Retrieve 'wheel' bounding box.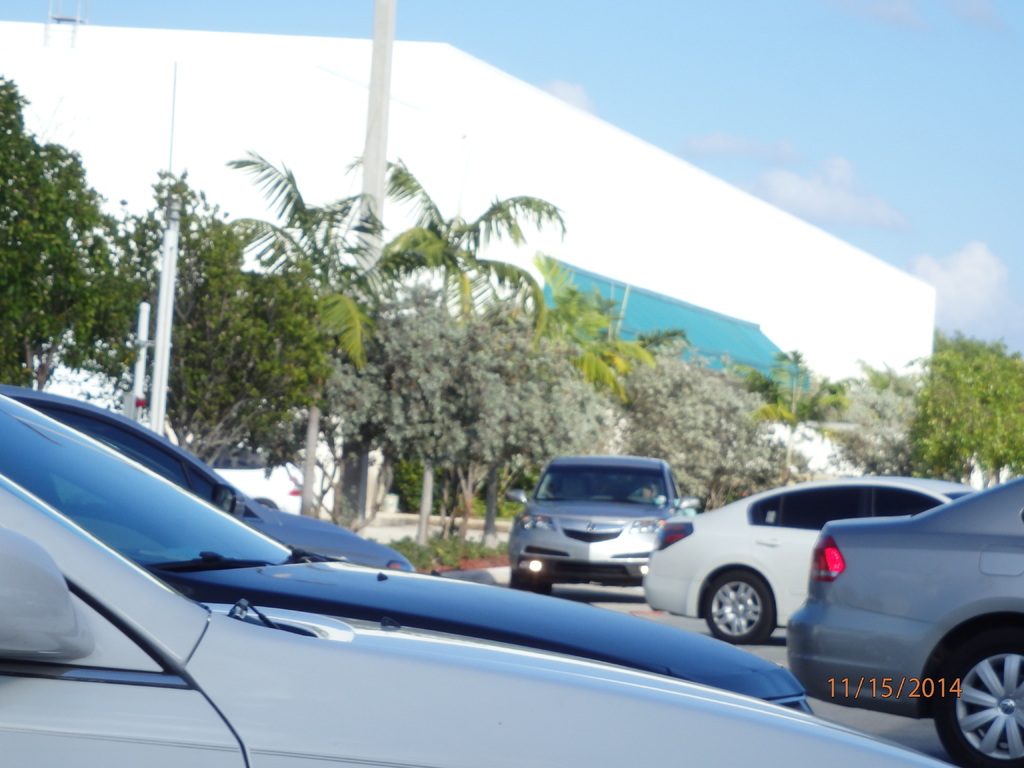
Bounding box: region(703, 572, 776, 644).
